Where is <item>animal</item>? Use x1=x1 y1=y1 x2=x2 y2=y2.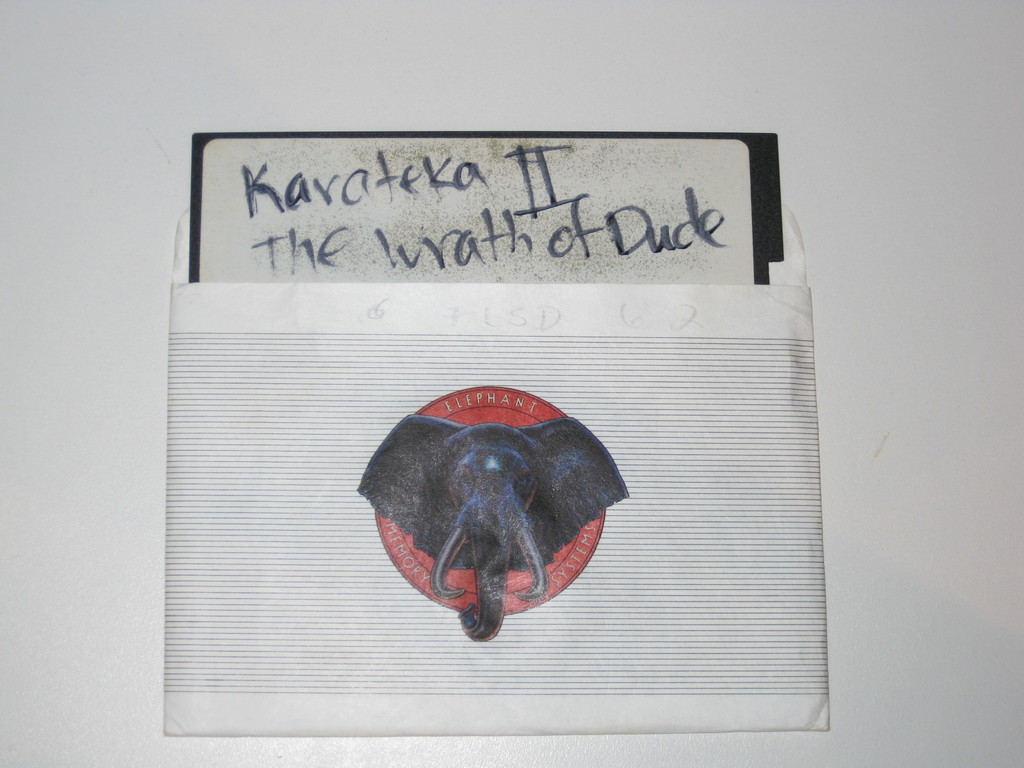
x1=360 y1=412 x2=631 y2=646.
